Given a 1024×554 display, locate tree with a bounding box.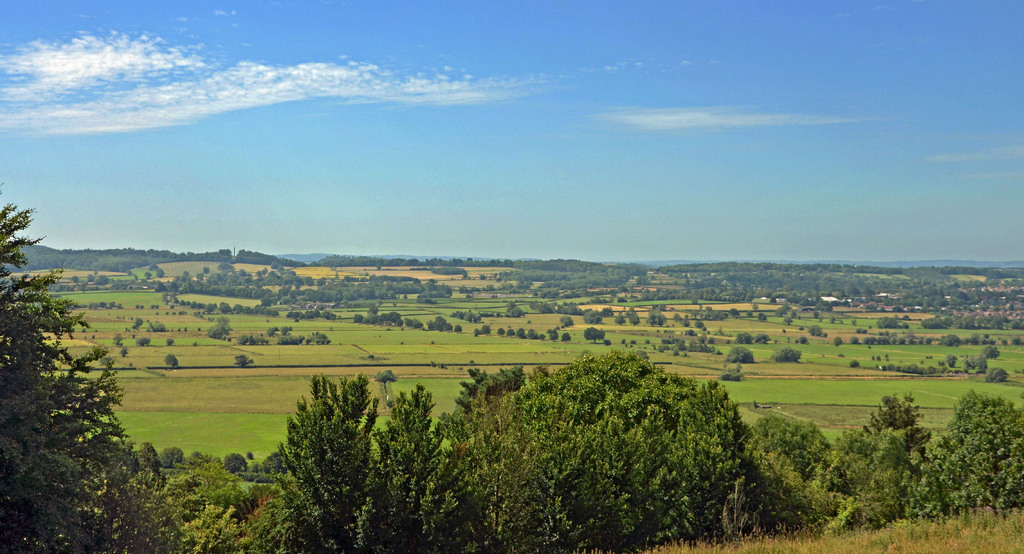
Located: (x1=134, y1=337, x2=152, y2=350).
